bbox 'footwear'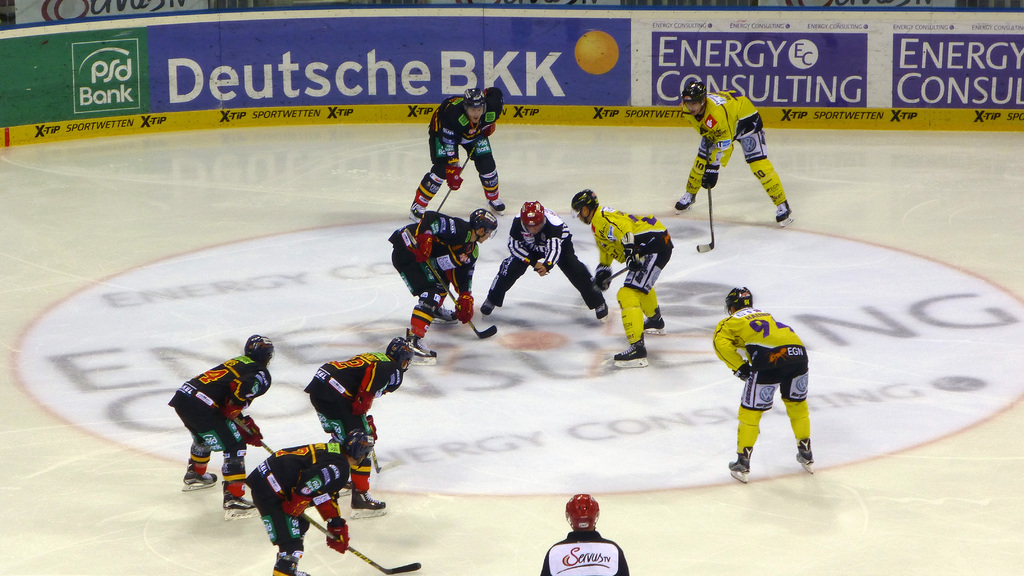
x1=482, y1=294, x2=495, y2=308
